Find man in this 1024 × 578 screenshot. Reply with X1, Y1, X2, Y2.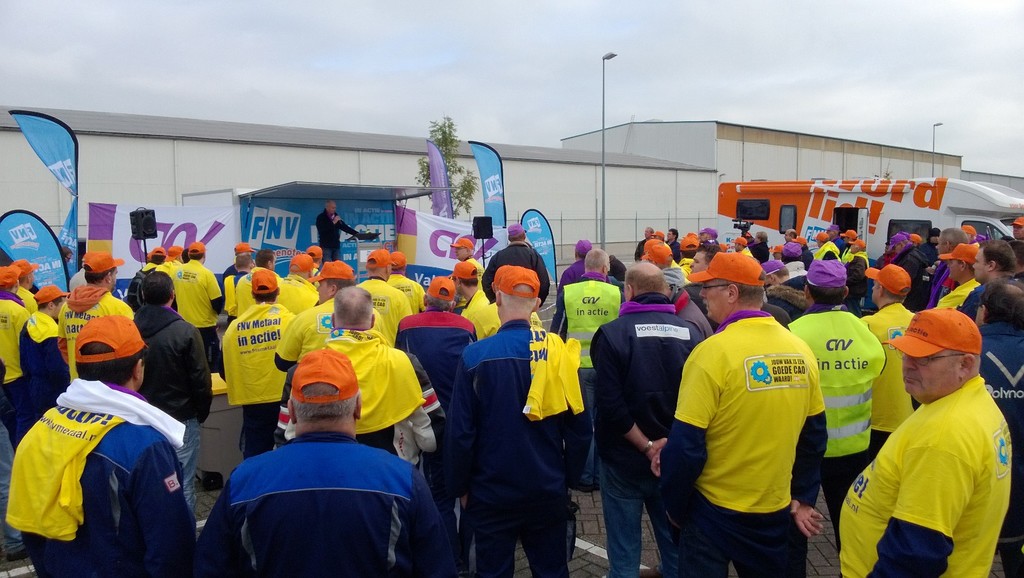
451, 254, 502, 345.
